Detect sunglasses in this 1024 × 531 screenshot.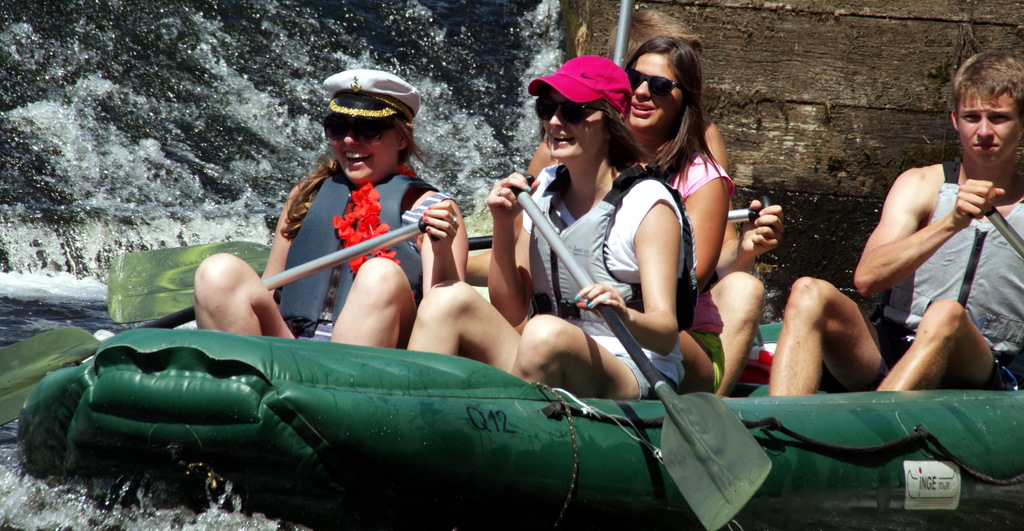
Detection: BBox(324, 113, 399, 143).
